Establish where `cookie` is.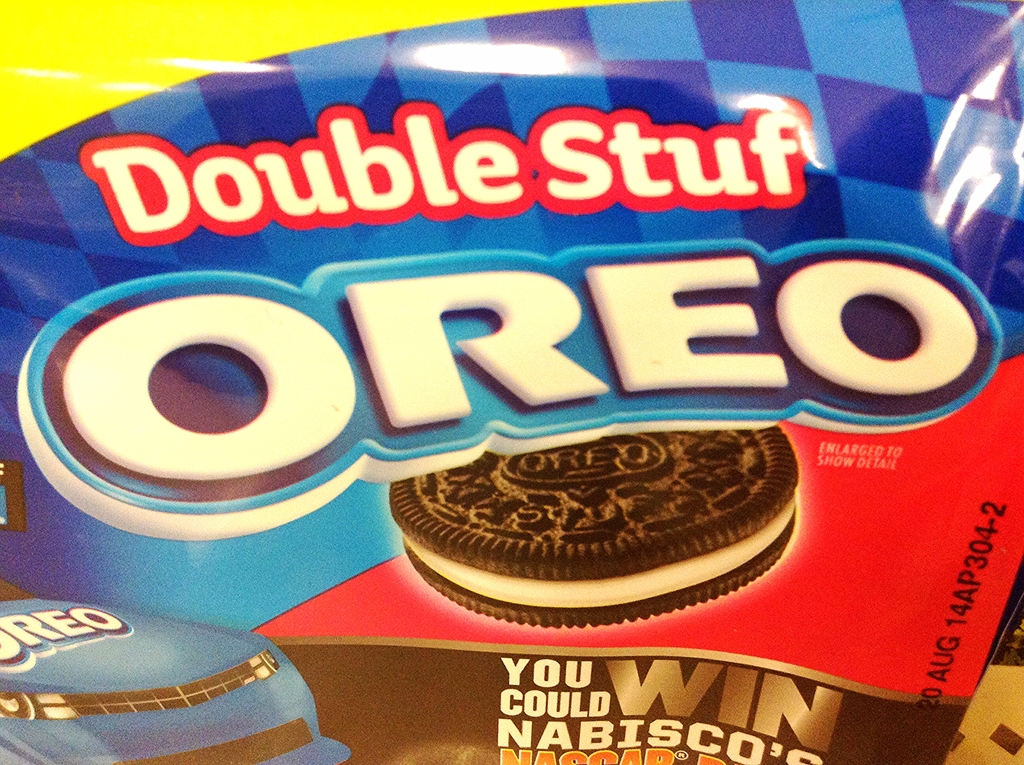
Established at detection(379, 424, 799, 630).
